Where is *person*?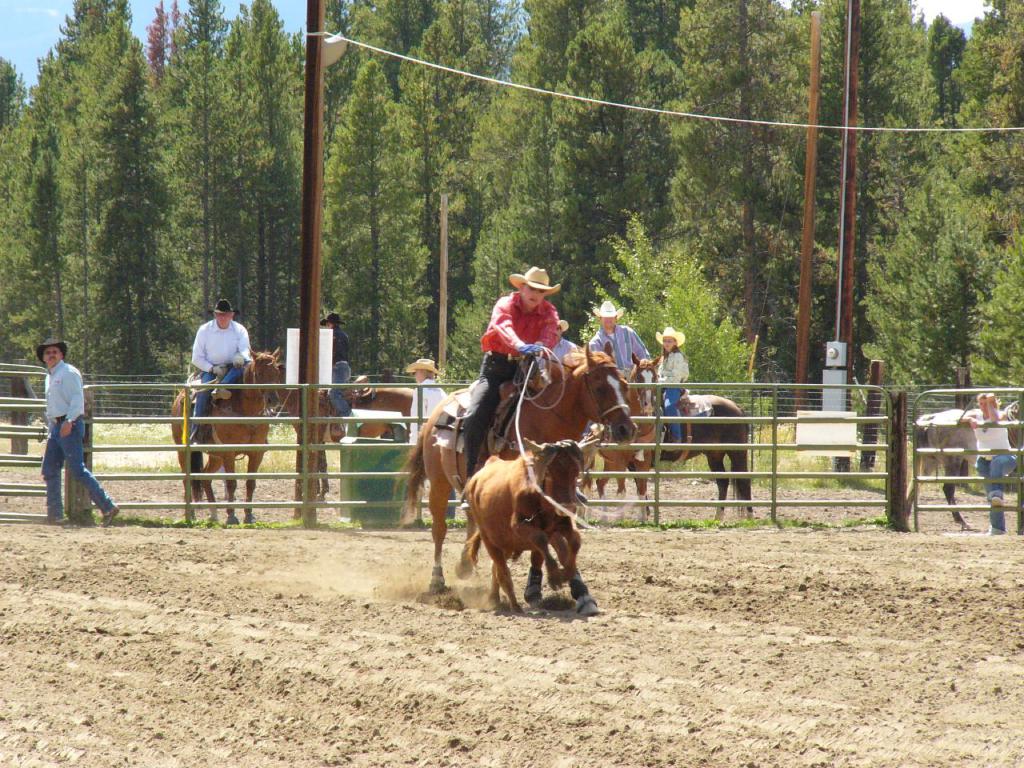
{"left": 189, "top": 298, "right": 251, "bottom": 450}.
